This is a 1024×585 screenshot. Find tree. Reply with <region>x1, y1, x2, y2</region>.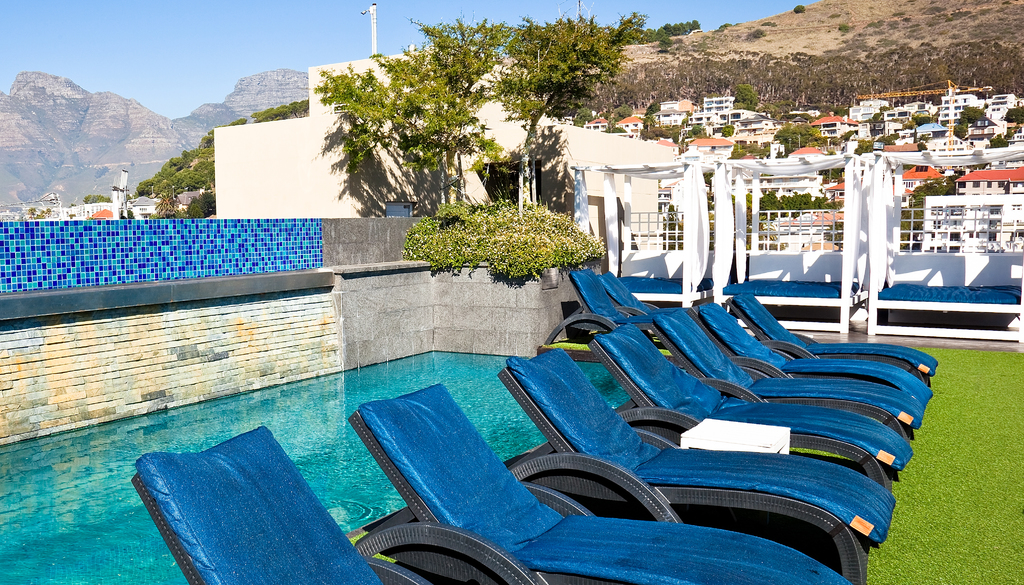
<region>730, 138, 772, 158</region>.
